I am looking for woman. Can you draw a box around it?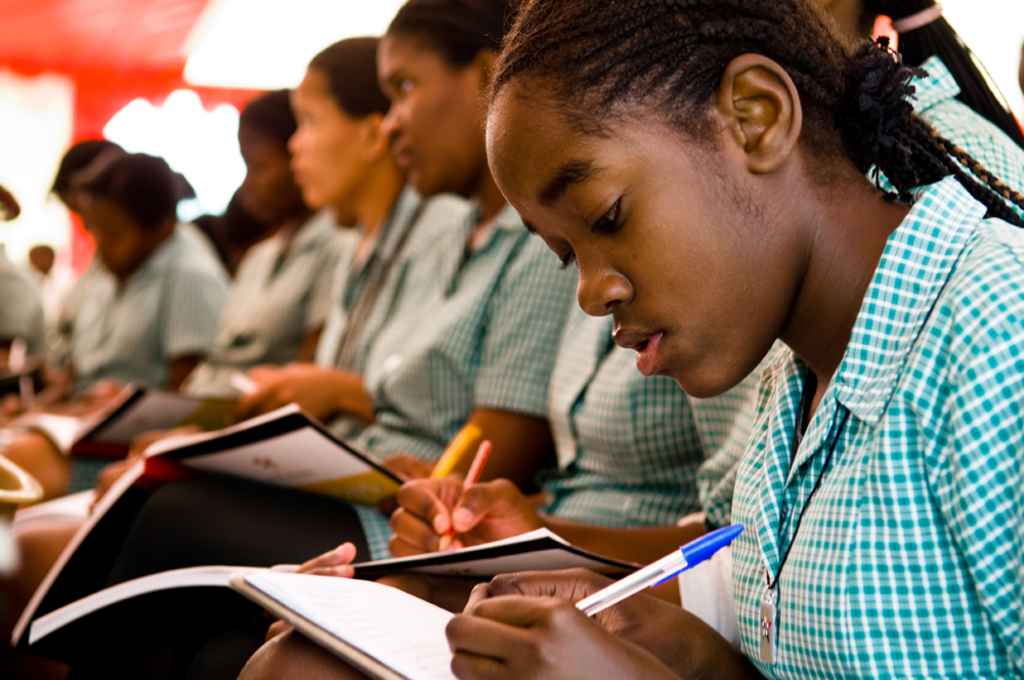
Sure, the bounding box is l=191, t=96, r=362, b=399.
